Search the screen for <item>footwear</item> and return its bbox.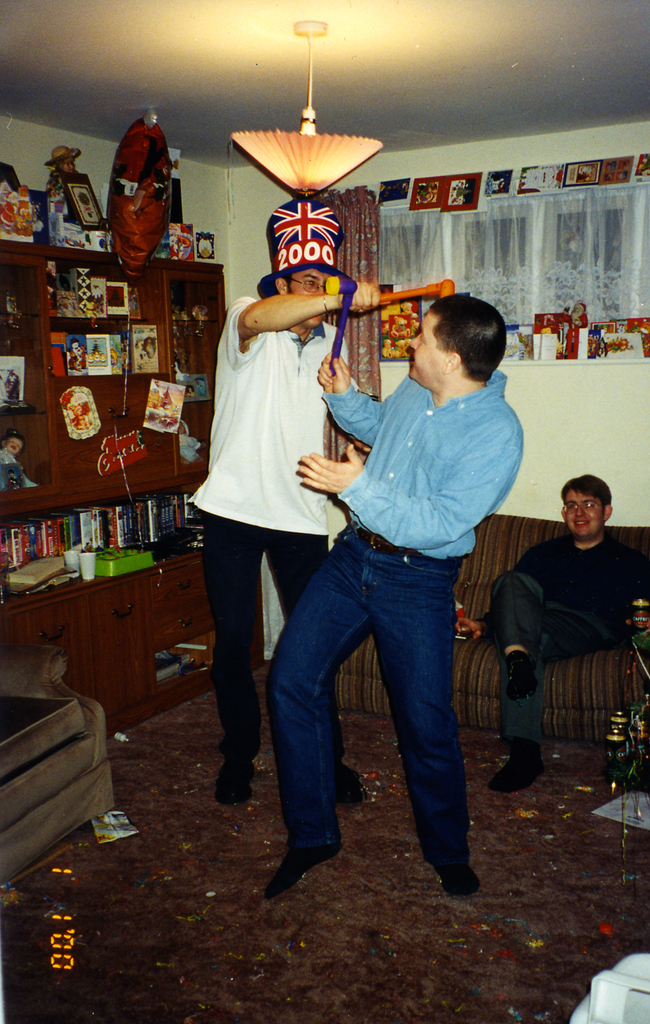
Found: (left=486, top=757, right=546, bottom=794).
